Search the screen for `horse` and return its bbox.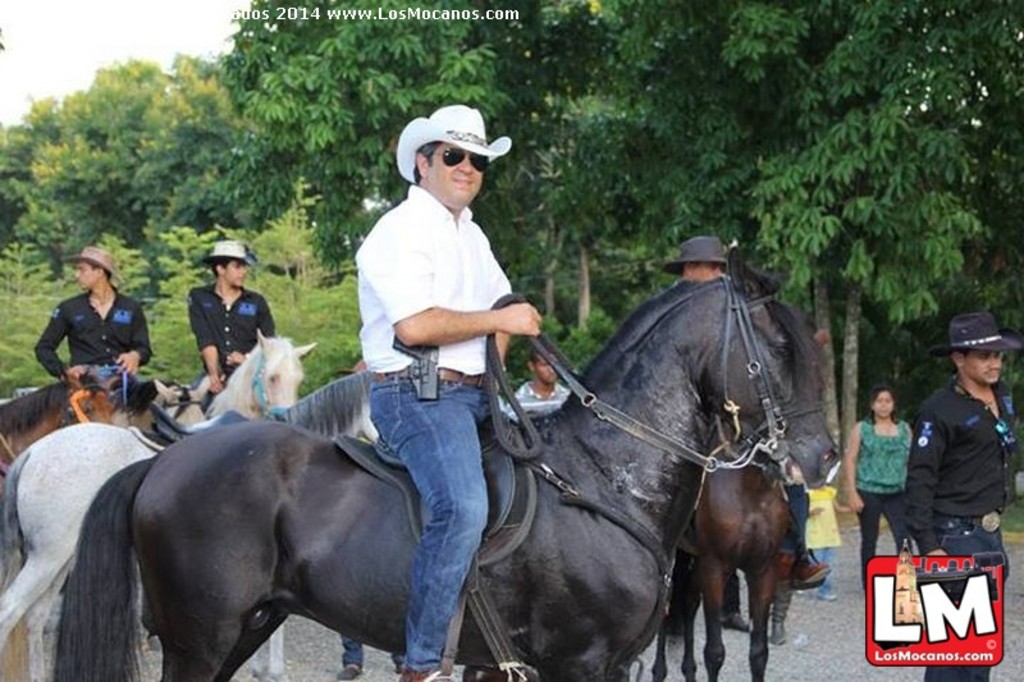
Found: Rect(202, 326, 319, 679).
